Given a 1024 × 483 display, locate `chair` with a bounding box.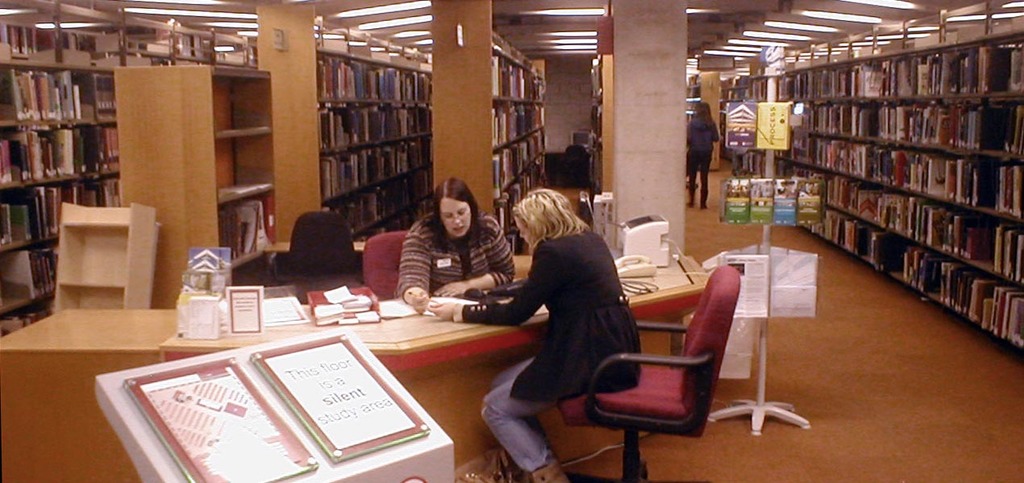
Located: box(364, 233, 414, 304).
